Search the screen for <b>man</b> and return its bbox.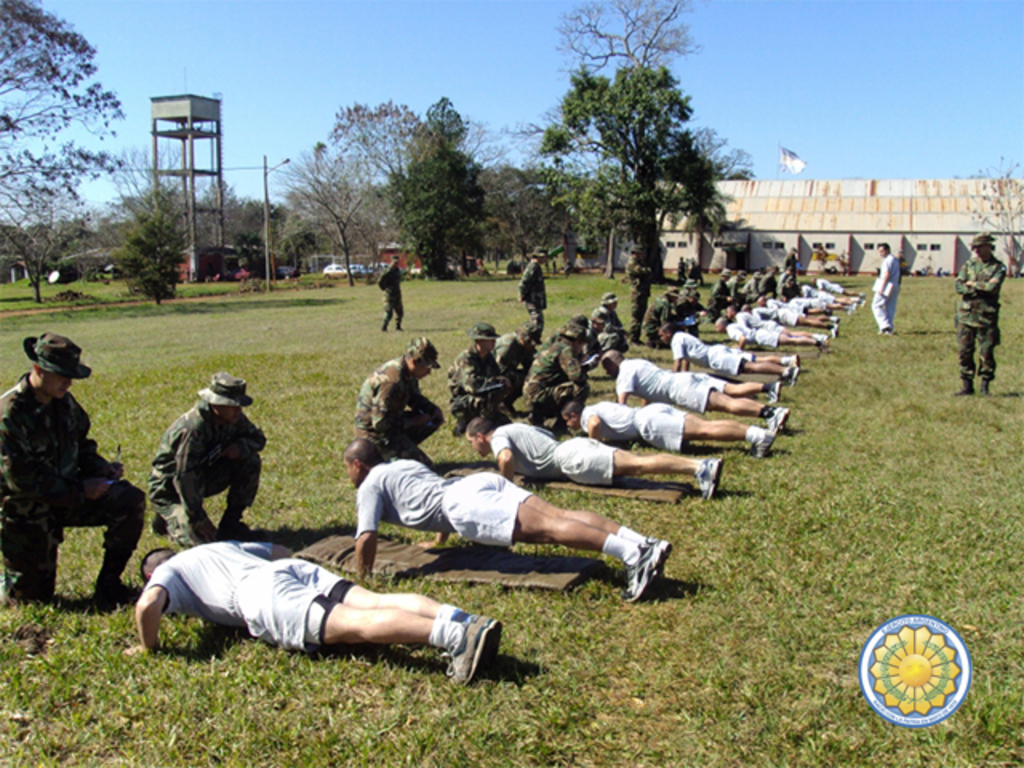
Found: {"x1": 2, "y1": 317, "x2": 130, "y2": 608}.
